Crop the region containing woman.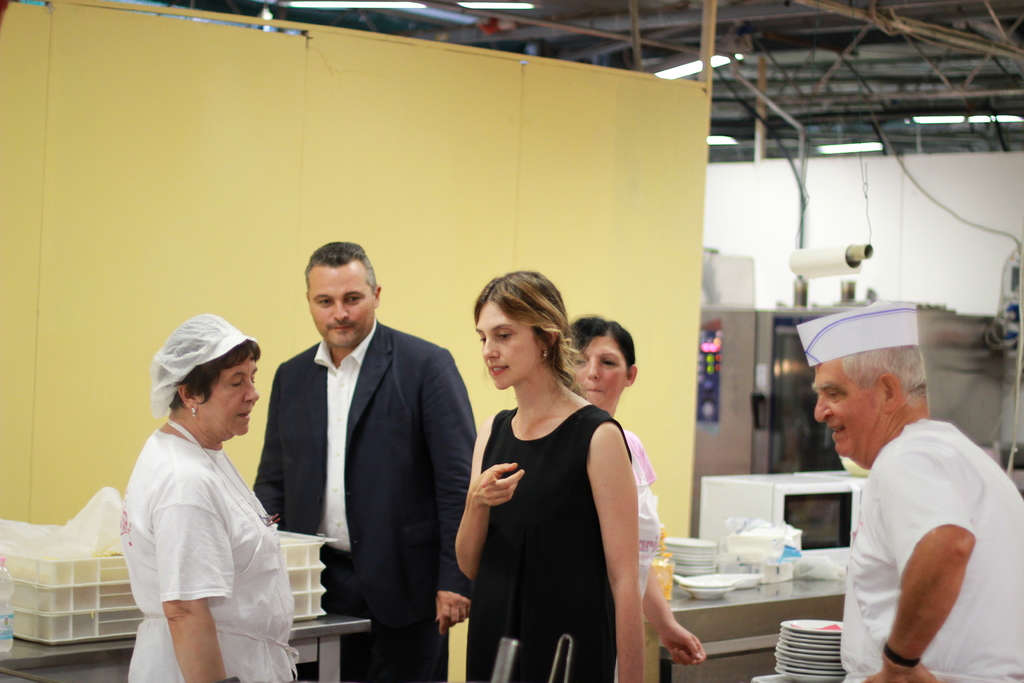
Crop region: <region>454, 263, 643, 682</region>.
